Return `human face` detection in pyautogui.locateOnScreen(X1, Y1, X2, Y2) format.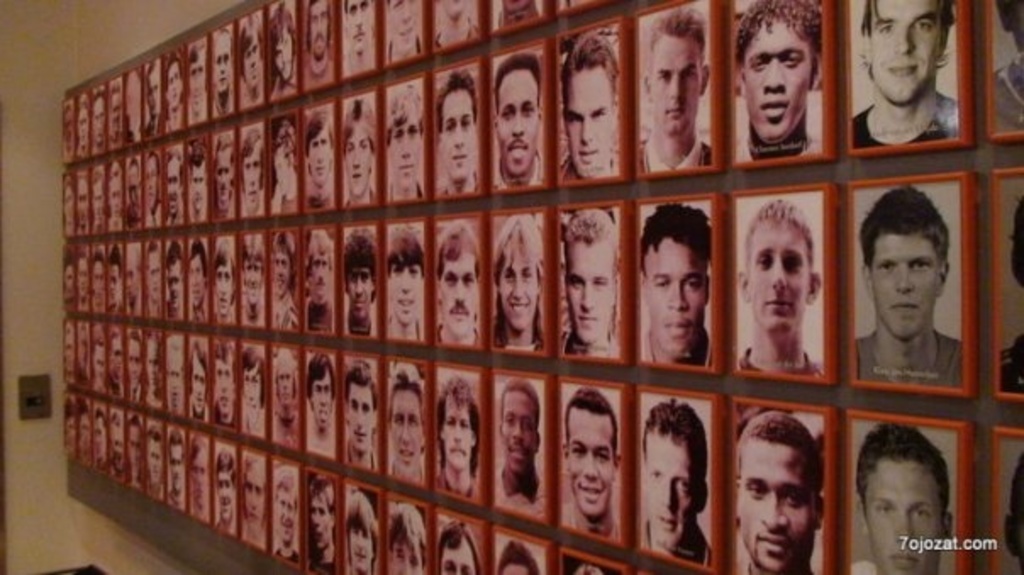
pyautogui.locateOnScreen(349, 383, 373, 451).
